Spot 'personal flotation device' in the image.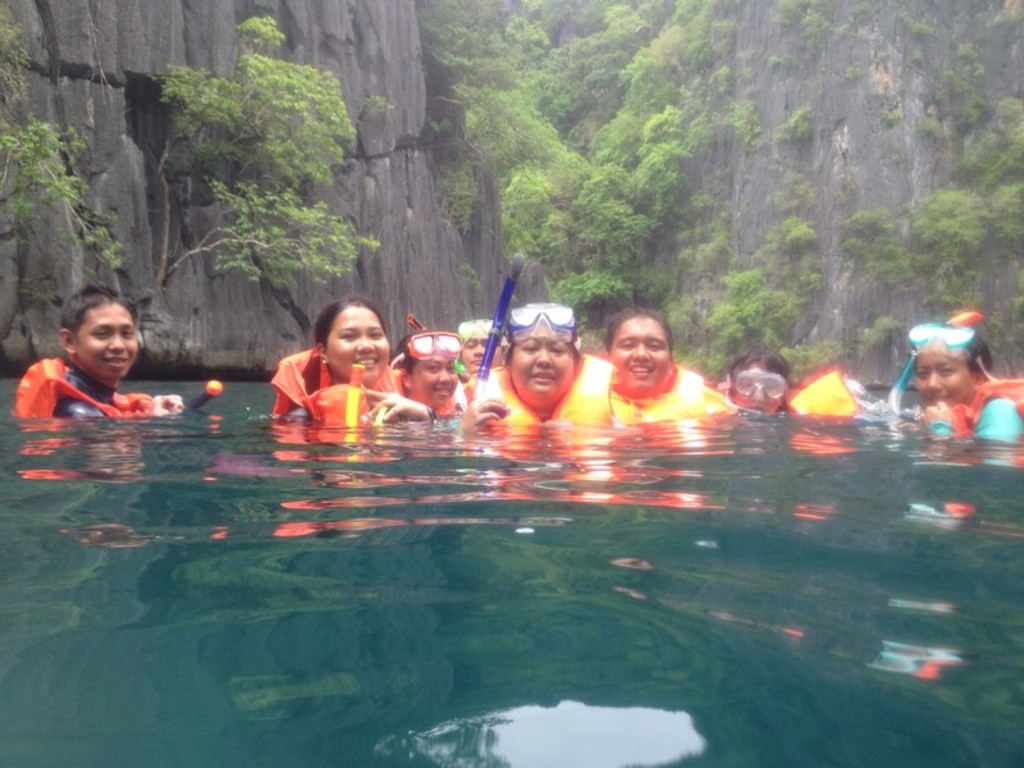
'personal flotation device' found at bbox=[389, 367, 465, 417].
